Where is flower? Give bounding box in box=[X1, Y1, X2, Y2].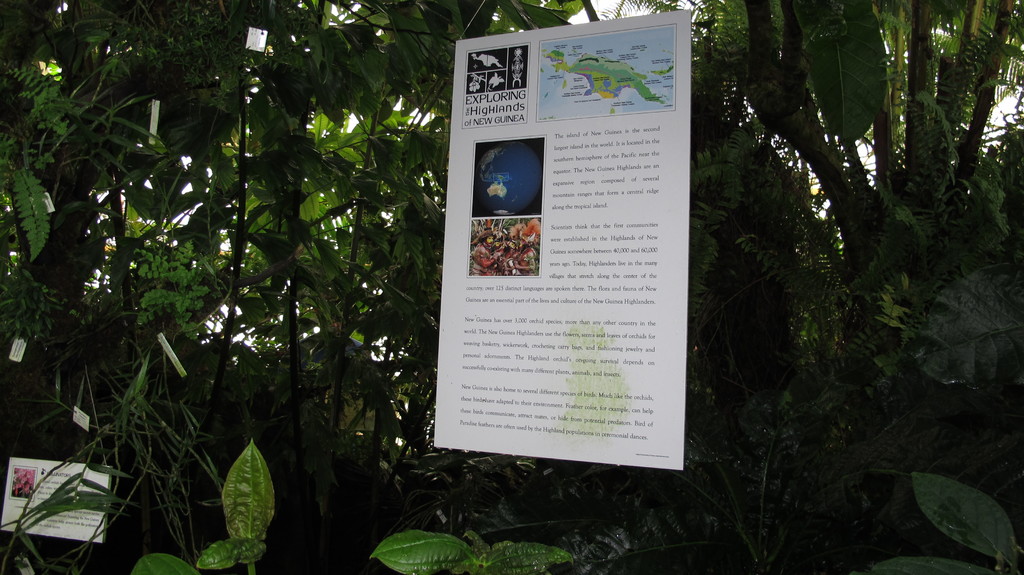
box=[487, 73, 503, 88].
